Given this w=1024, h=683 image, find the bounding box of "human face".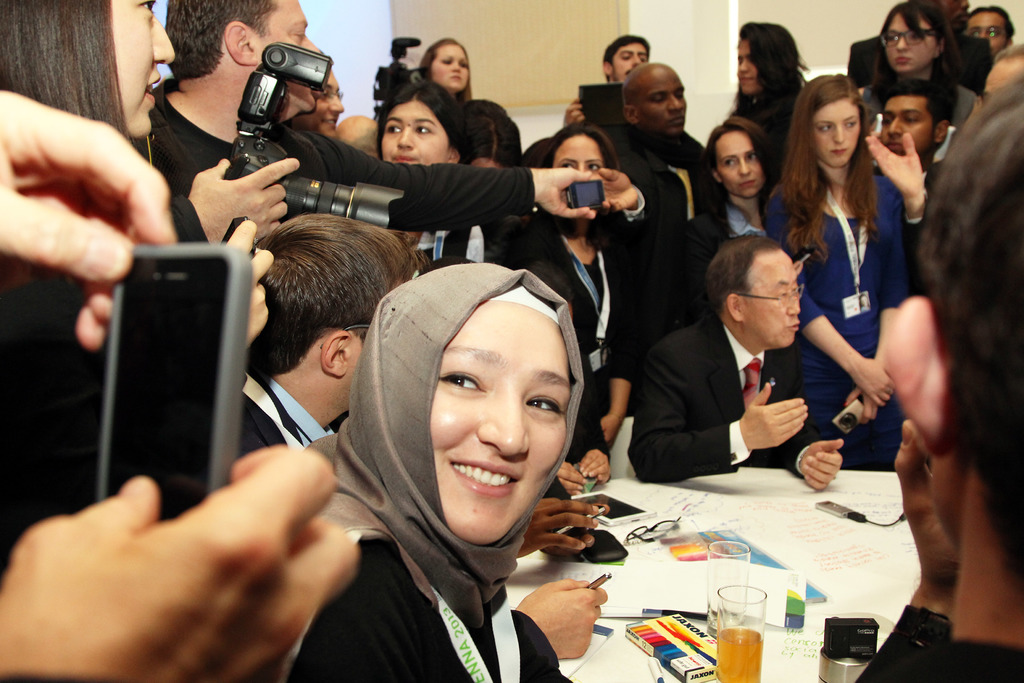
<box>607,41,647,82</box>.
